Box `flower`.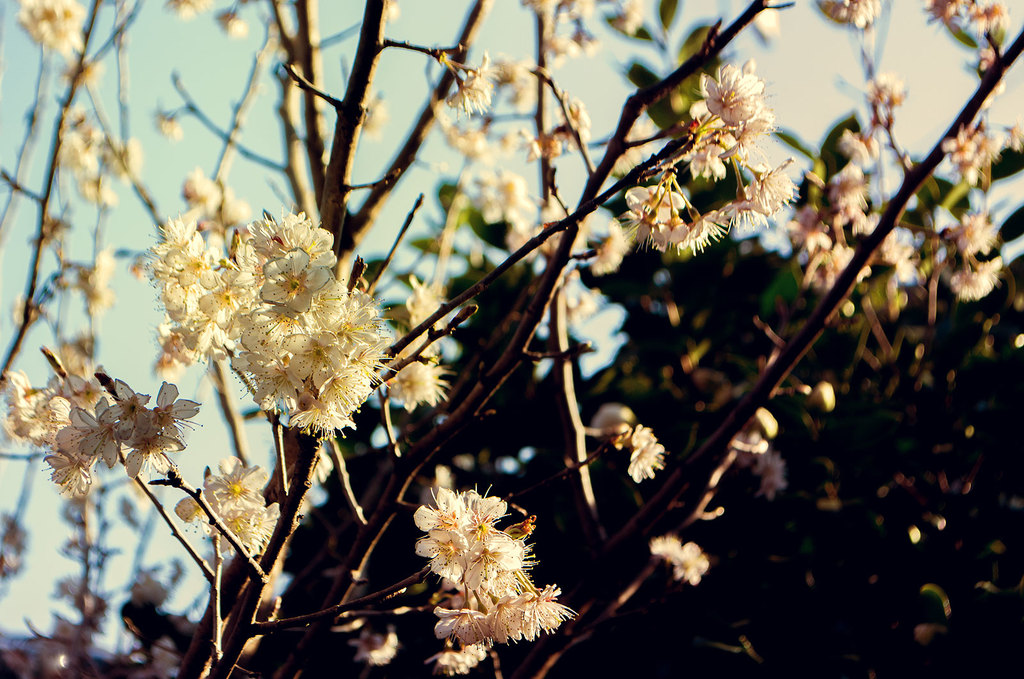
crop(863, 67, 906, 108).
